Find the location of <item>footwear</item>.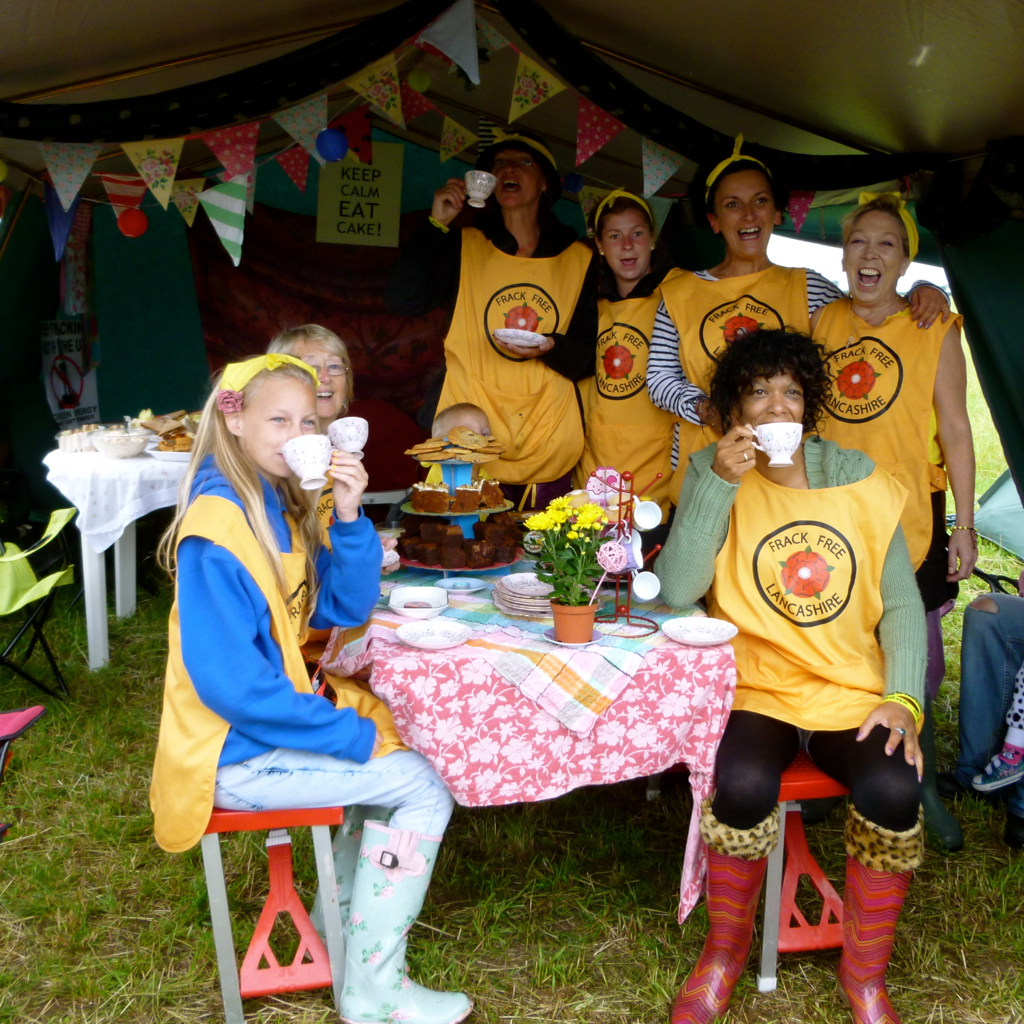
Location: Rect(327, 812, 479, 1023).
